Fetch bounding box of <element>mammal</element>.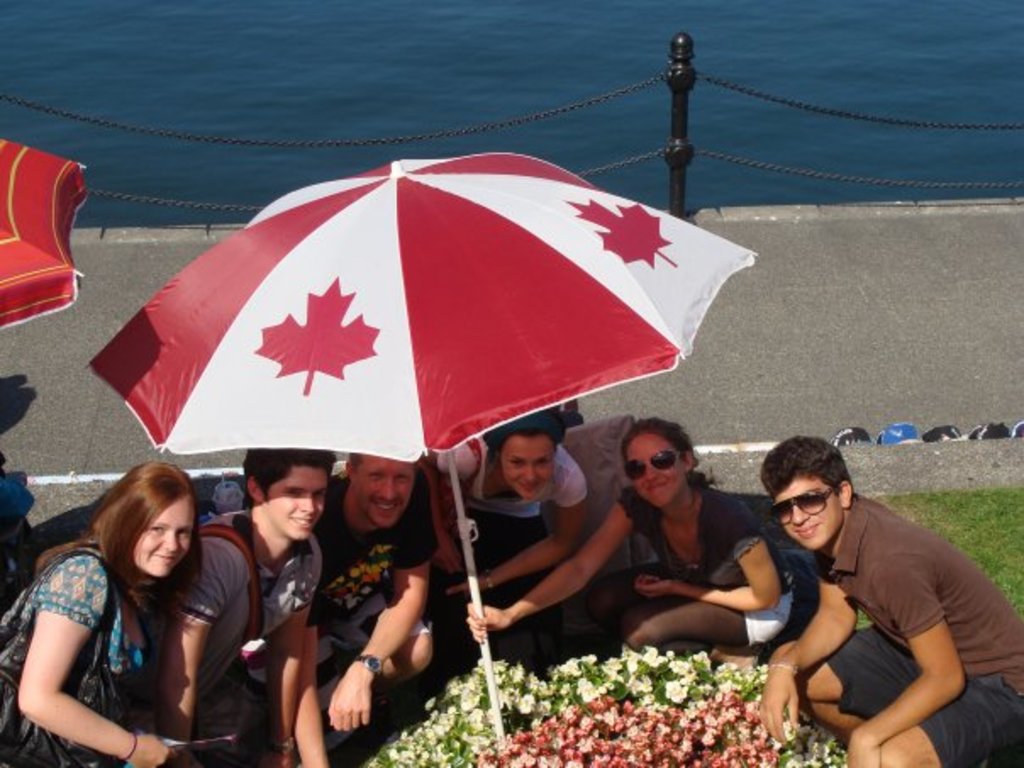
Bbox: locate(156, 442, 326, 766).
